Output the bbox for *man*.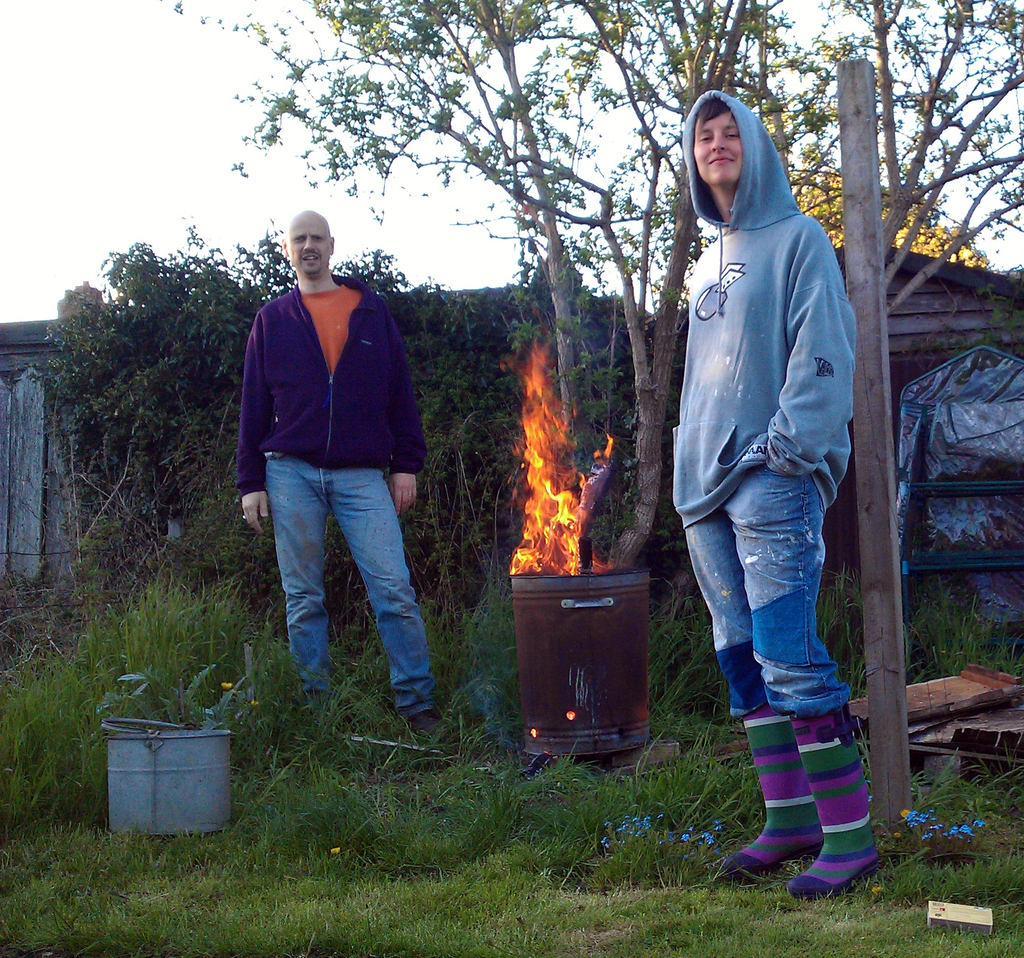
detection(232, 215, 460, 756).
